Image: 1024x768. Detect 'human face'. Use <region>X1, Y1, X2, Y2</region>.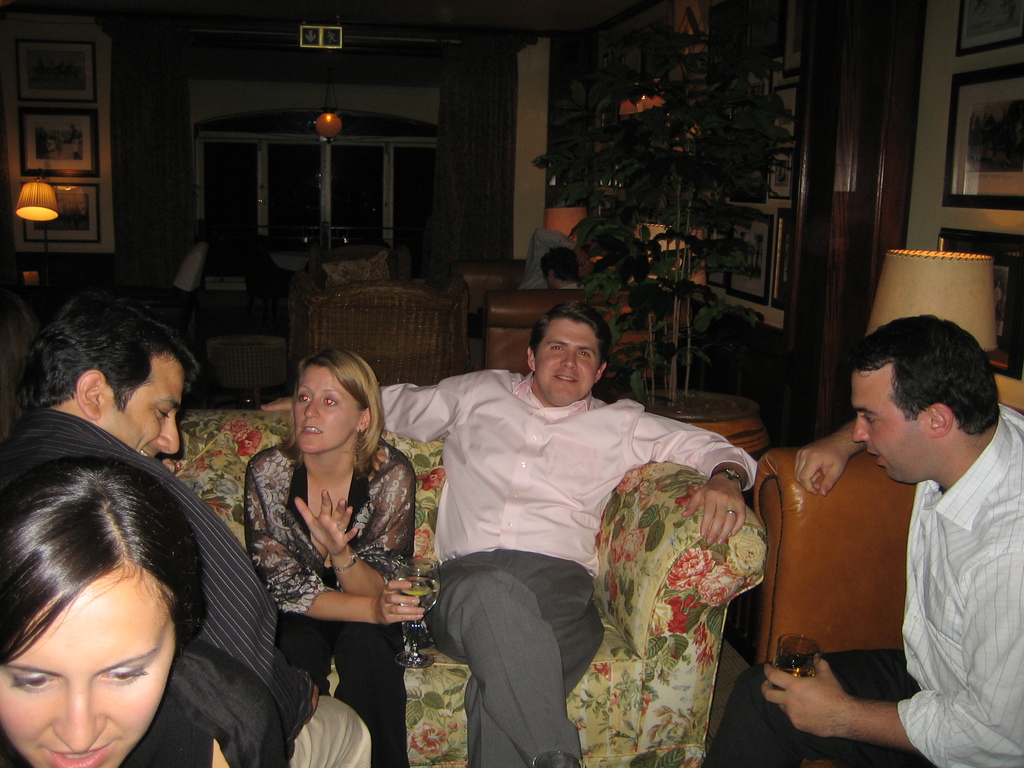
<region>294, 359, 356, 449</region>.
